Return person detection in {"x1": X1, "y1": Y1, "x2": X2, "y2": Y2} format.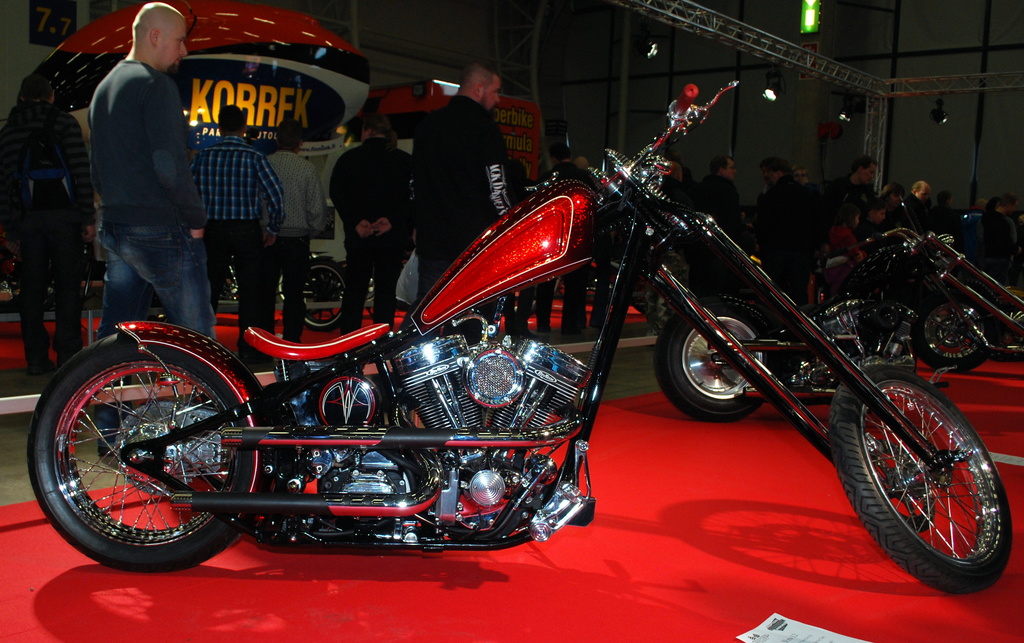
{"x1": 696, "y1": 154, "x2": 751, "y2": 242}.
